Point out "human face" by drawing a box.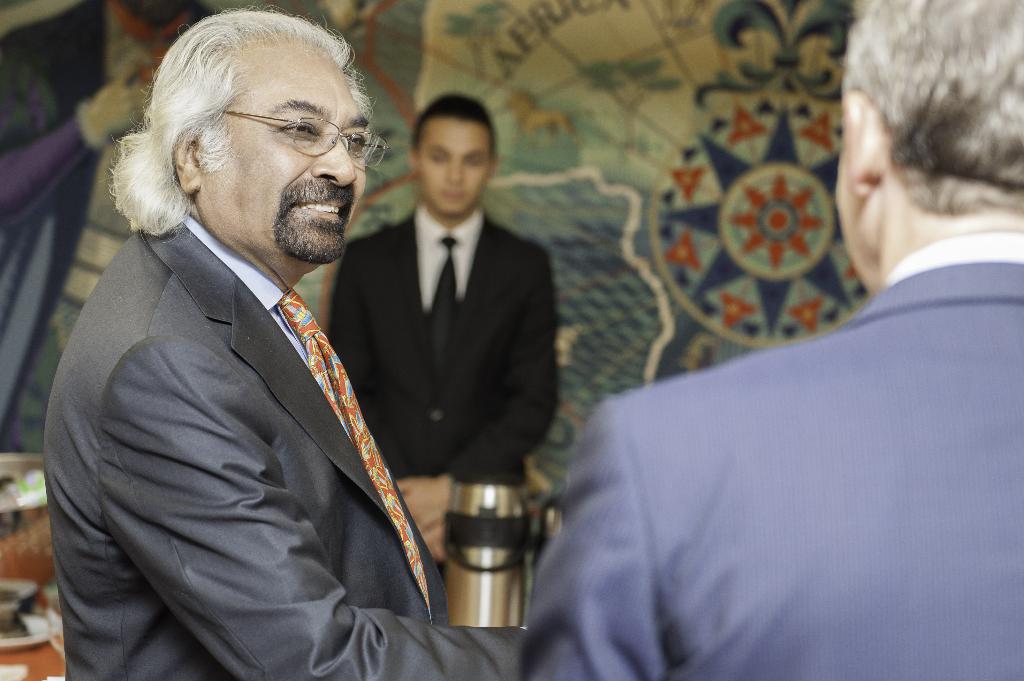
<region>202, 38, 365, 264</region>.
